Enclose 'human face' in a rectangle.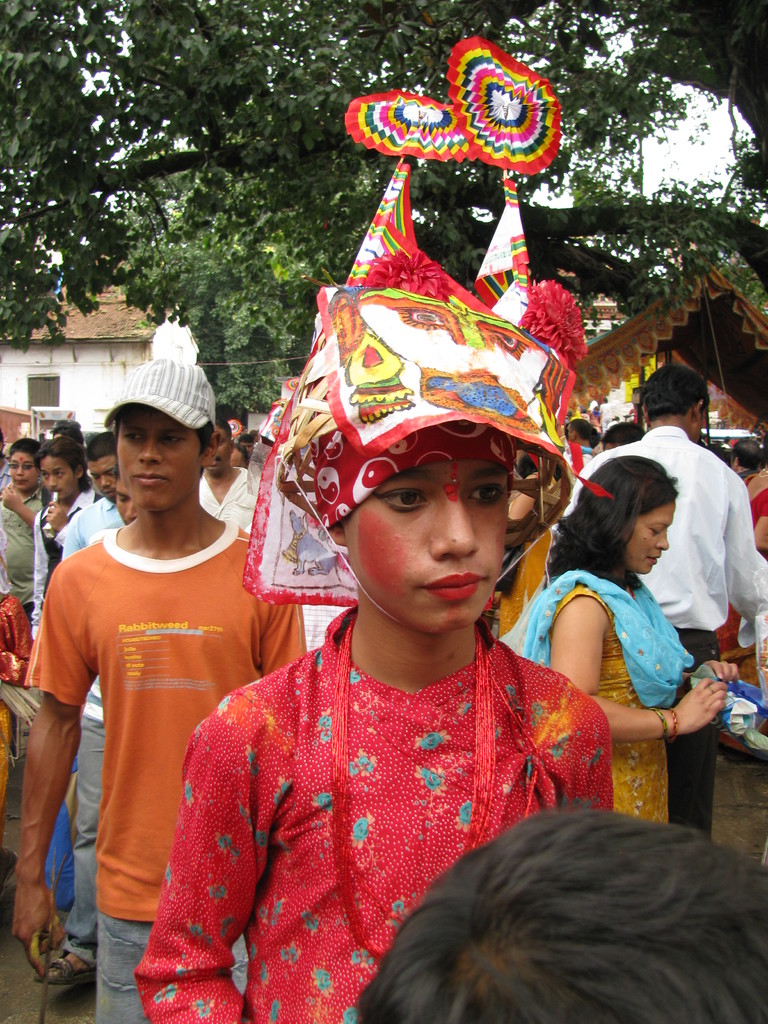
locate(342, 456, 510, 633).
